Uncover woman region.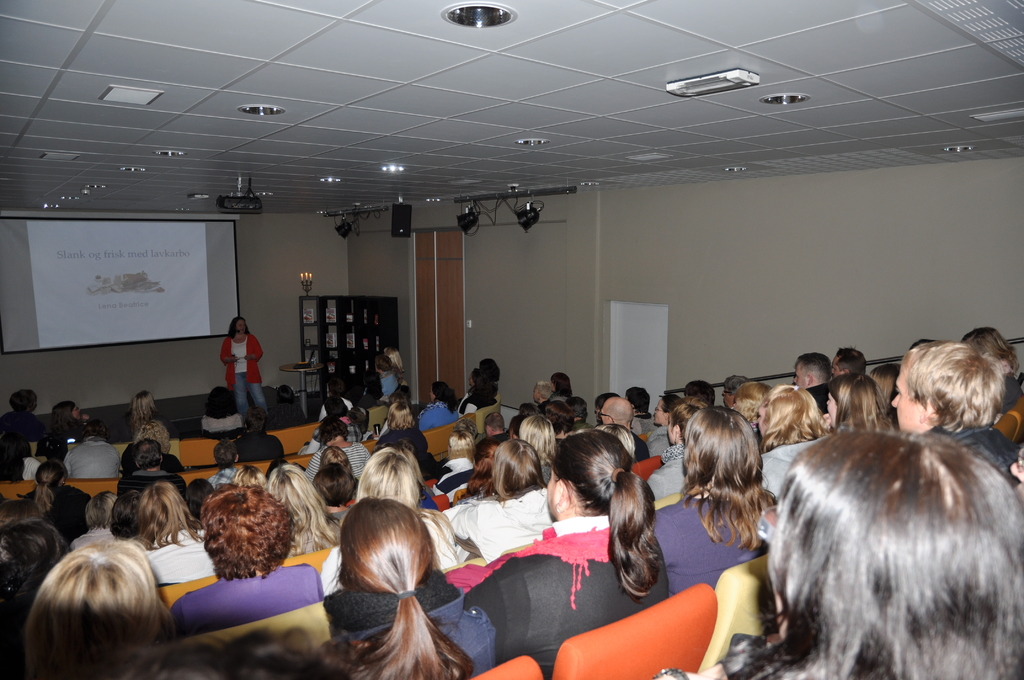
Uncovered: bbox(751, 377, 822, 464).
